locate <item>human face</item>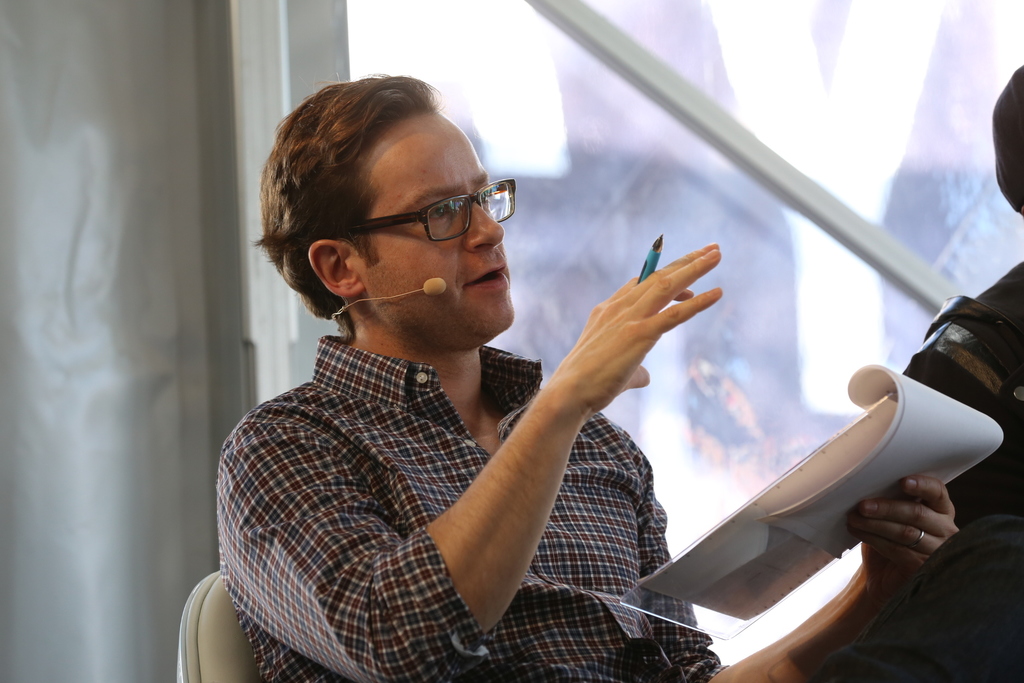
Rect(346, 109, 515, 333)
